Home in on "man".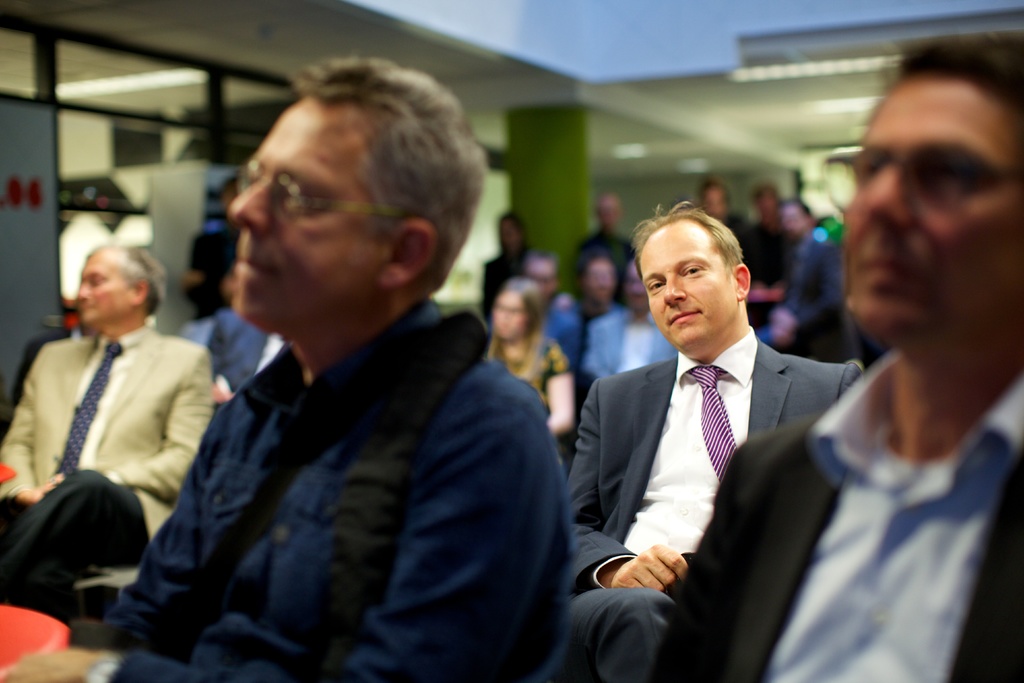
Homed in at <region>180, 175, 239, 317</region>.
